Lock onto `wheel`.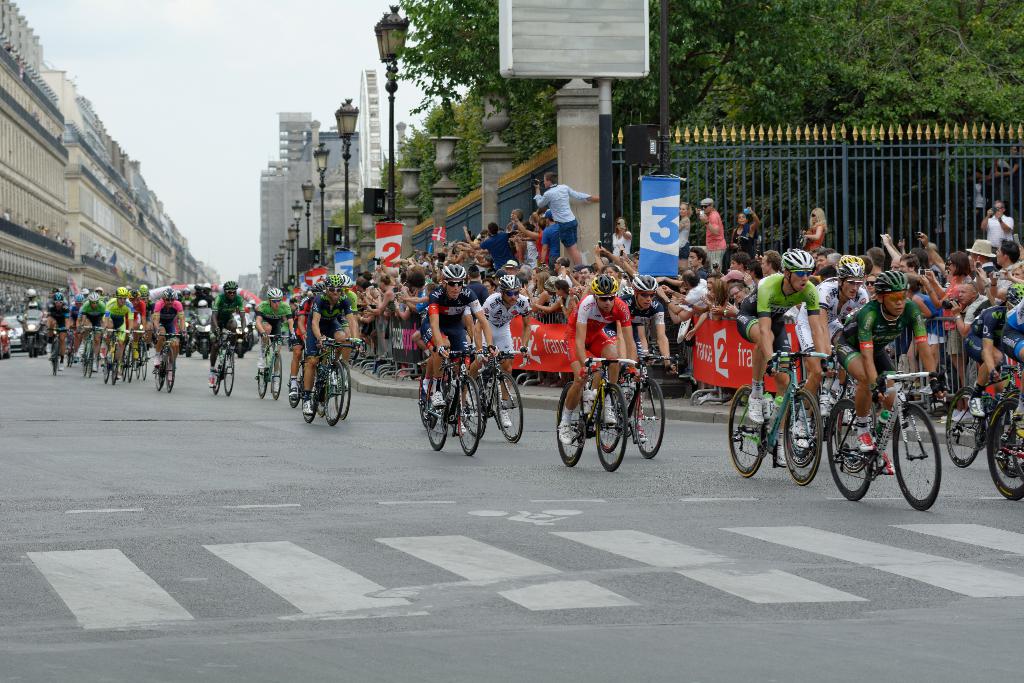
Locked: {"left": 287, "top": 358, "right": 305, "bottom": 407}.
